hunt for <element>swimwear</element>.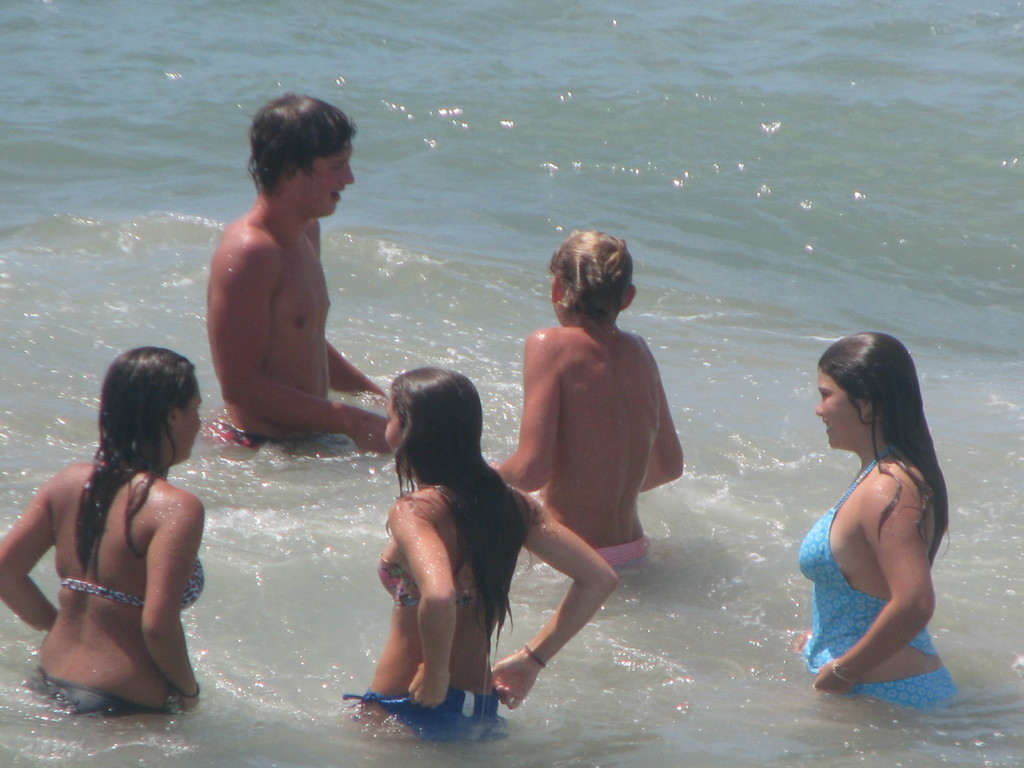
Hunted down at (left=186, top=406, right=323, bottom=481).
